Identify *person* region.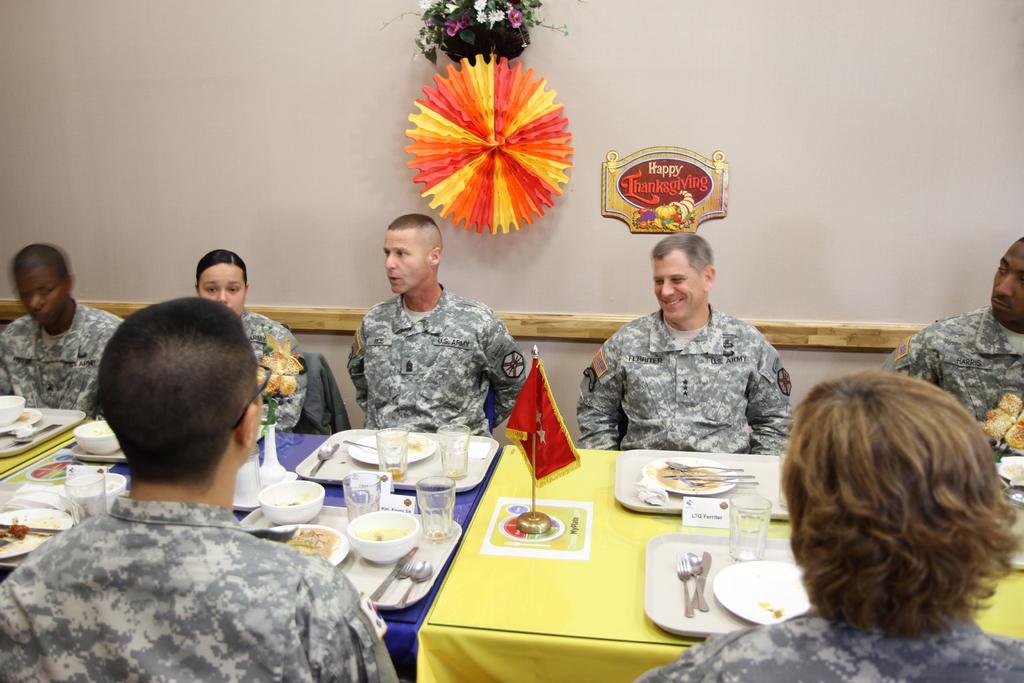
Region: x1=178, y1=247, x2=310, y2=429.
